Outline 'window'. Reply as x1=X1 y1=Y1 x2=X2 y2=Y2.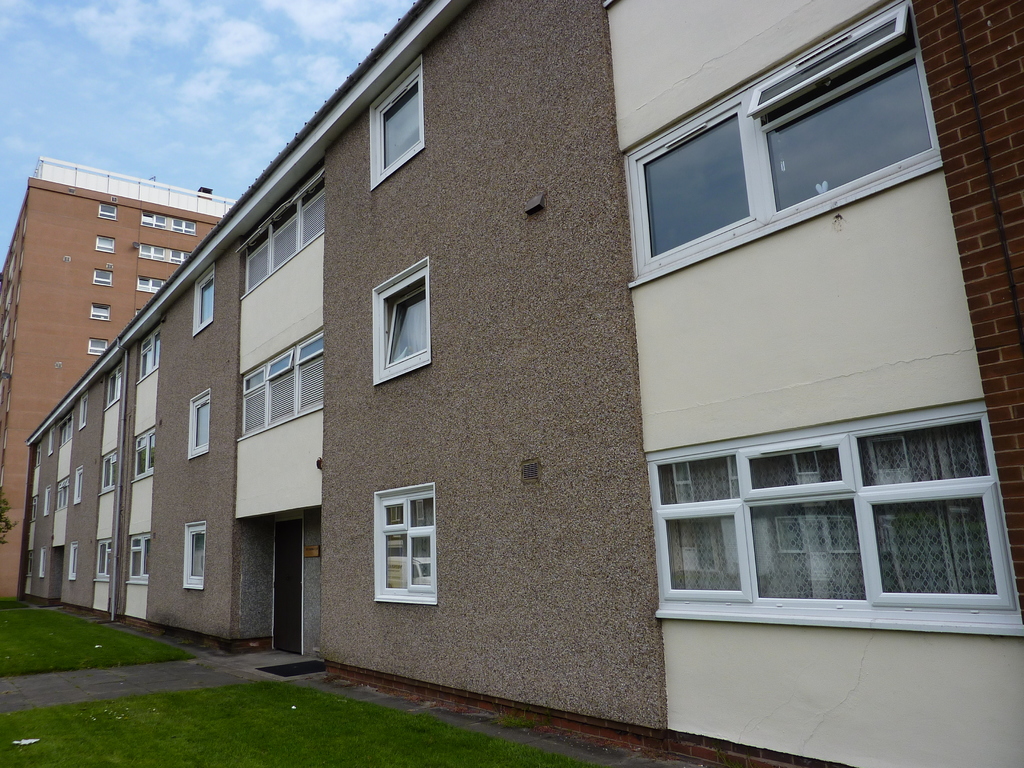
x1=91 y1=301 x2=107 y2=319.
